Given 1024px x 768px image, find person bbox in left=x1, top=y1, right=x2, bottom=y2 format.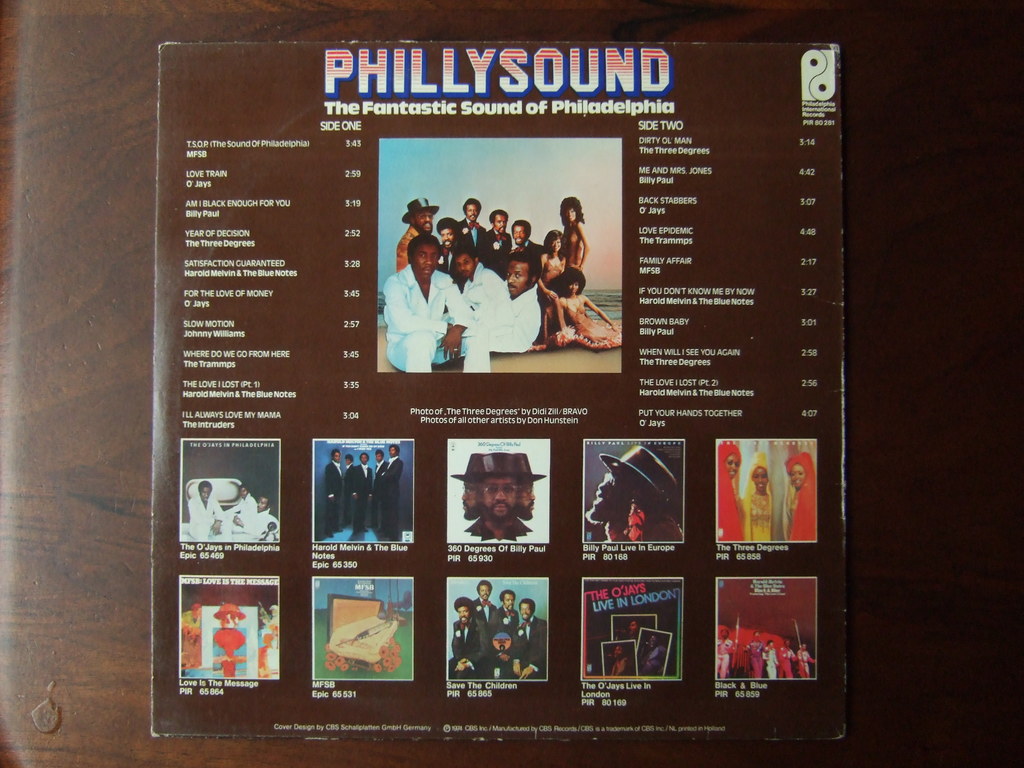
left=741, top=626, right=768, bottom=679.
